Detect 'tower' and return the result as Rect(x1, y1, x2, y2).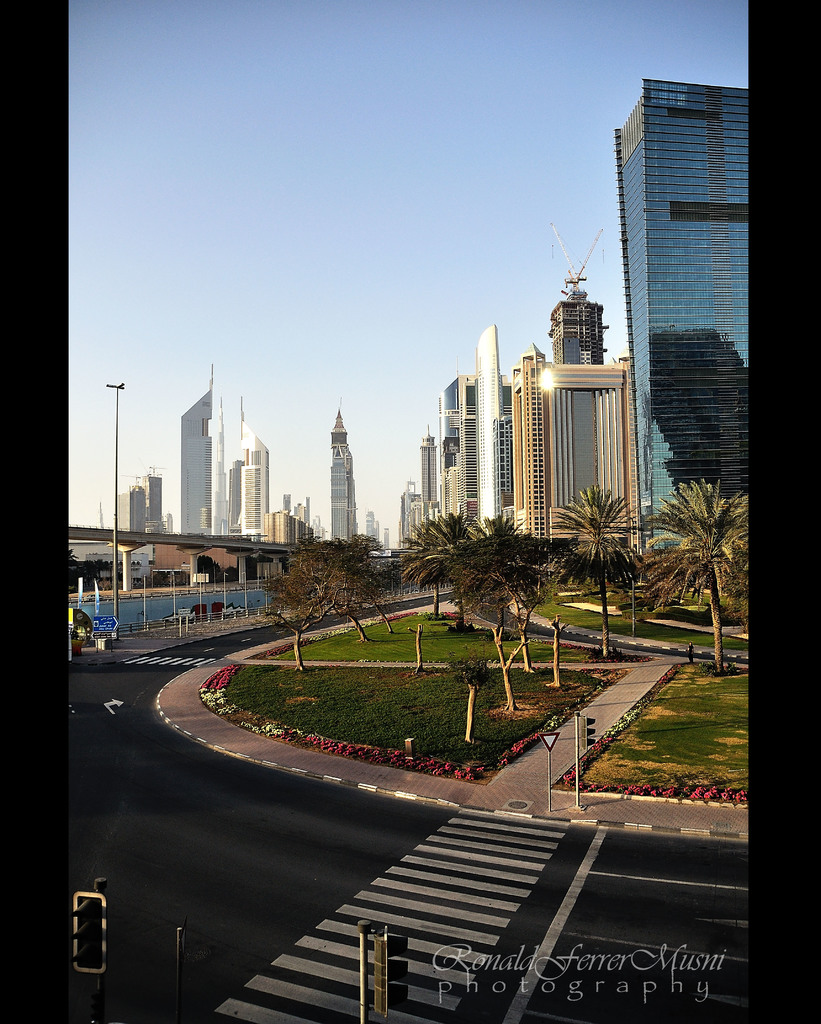
Rect(326, 410, 375, 545).
